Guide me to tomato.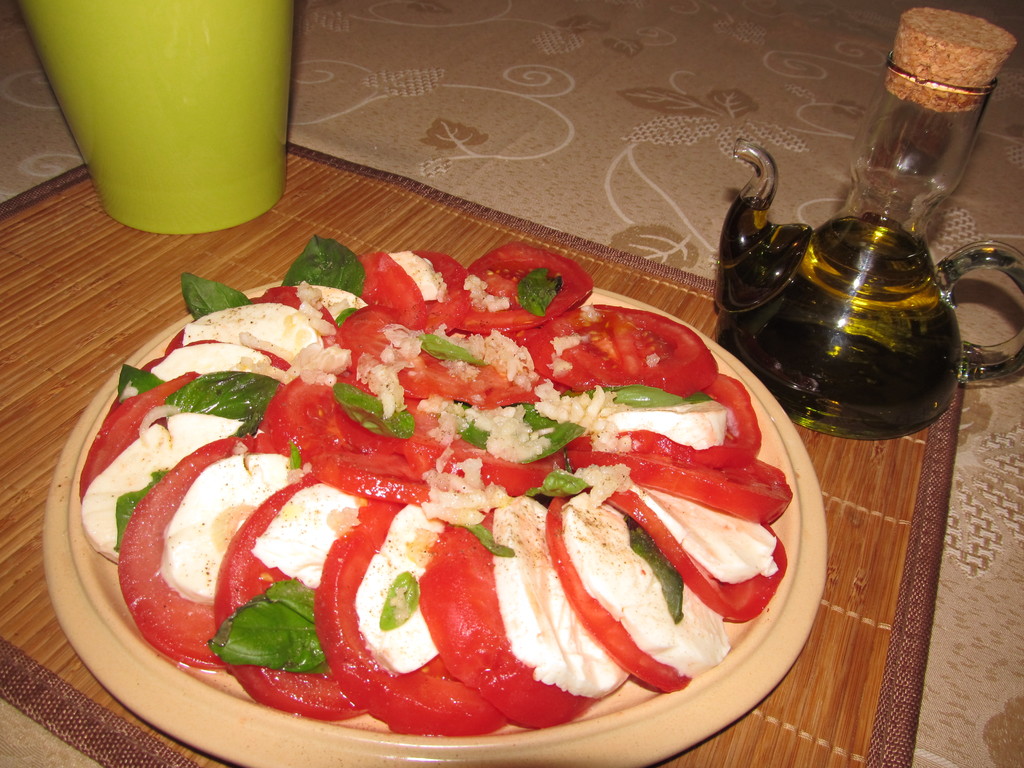
Guidance: region(419, 511, 602, 730).
